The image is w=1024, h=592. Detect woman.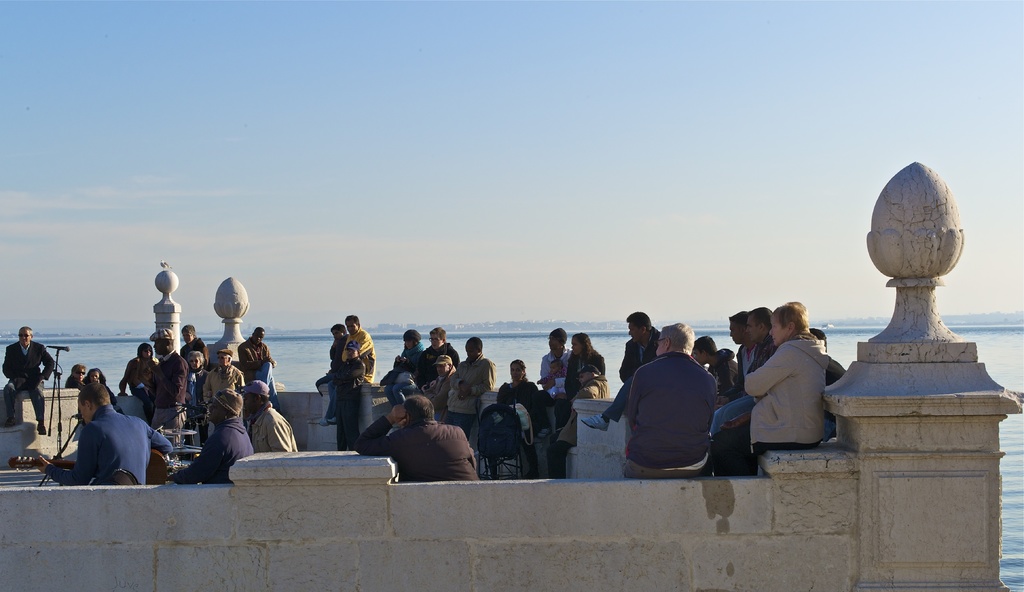
Detection: locate(164, 388, 255, 486).
